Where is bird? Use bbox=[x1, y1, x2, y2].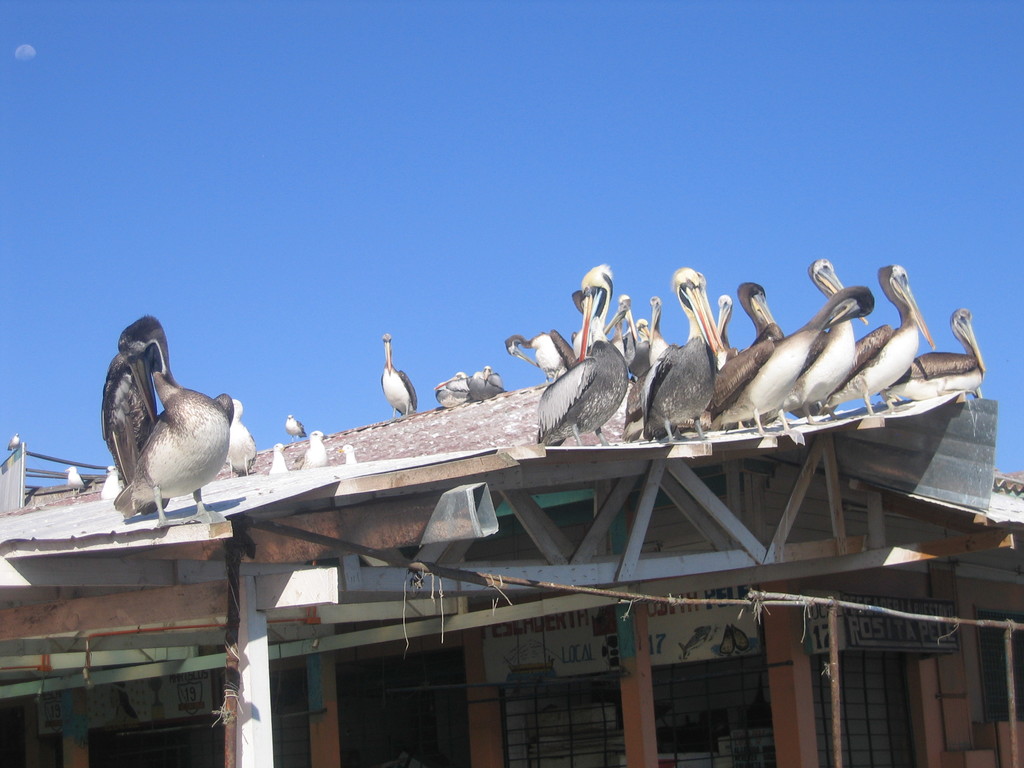
bbox=[378, 338, 416, 421].
